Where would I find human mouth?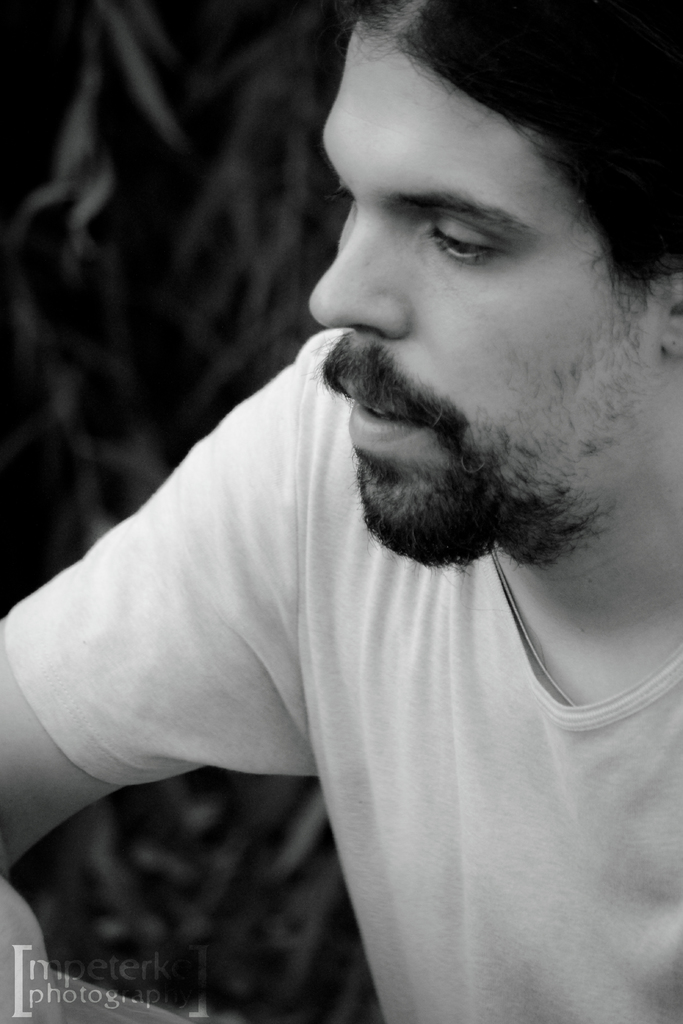
At (left=330, top=349, right=440, bottom=472).
